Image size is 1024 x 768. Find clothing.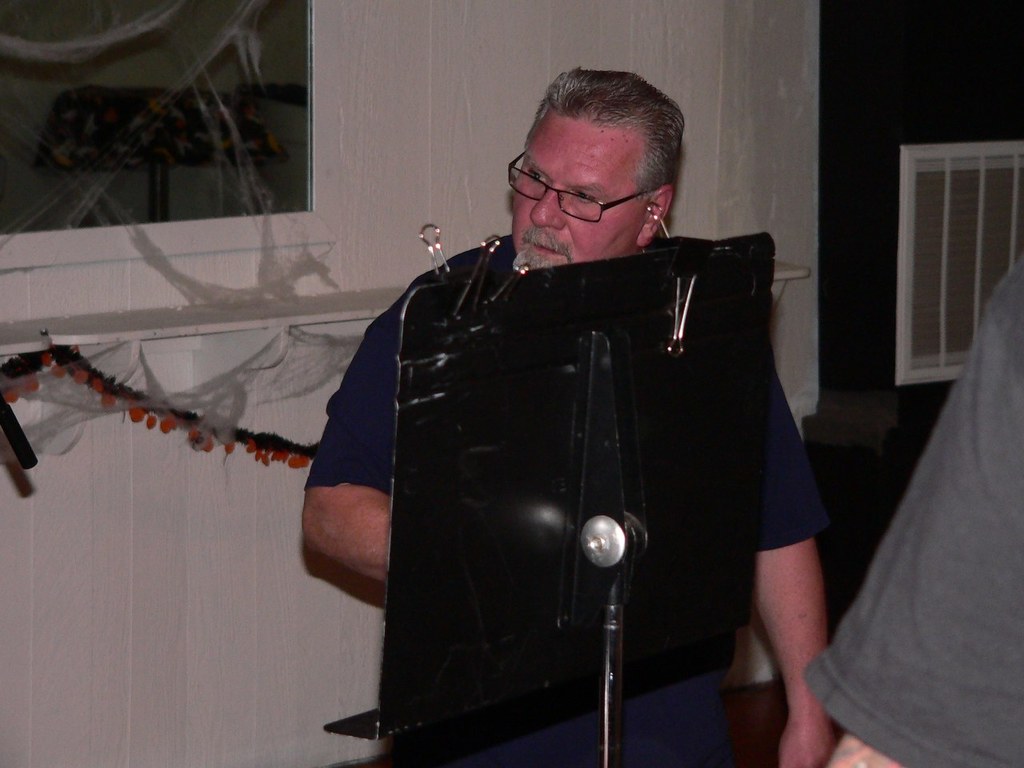
<box>298,234,834,767</box>.
